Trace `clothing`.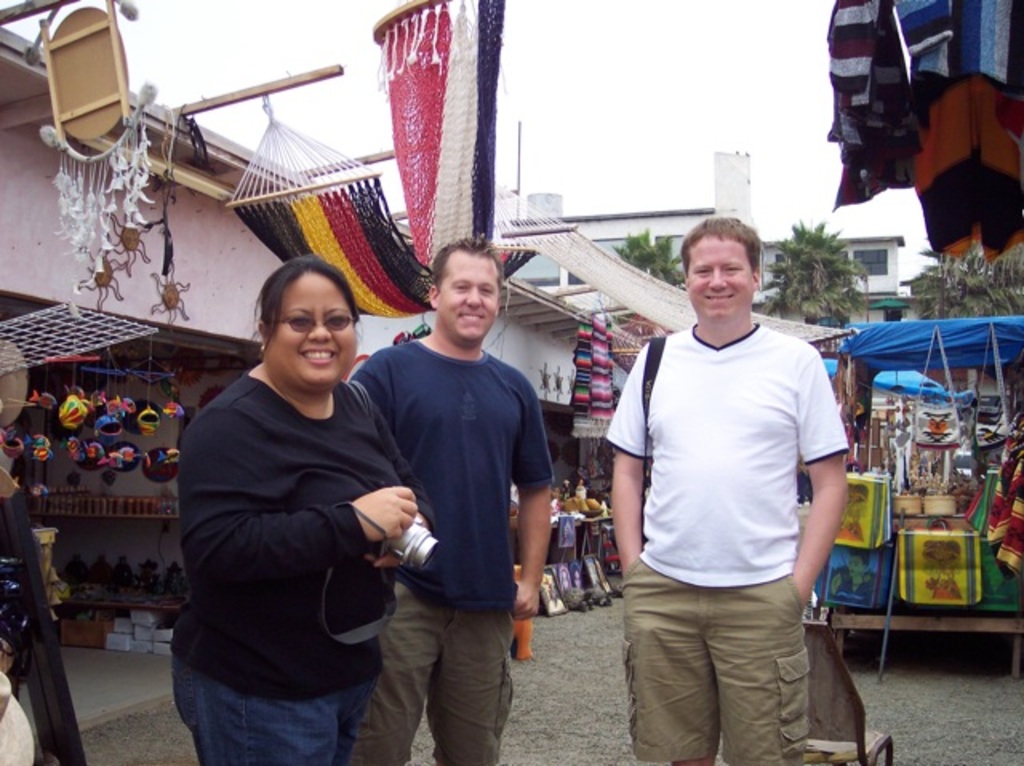
Traced to bbox=[163, 365, 438, 764].
